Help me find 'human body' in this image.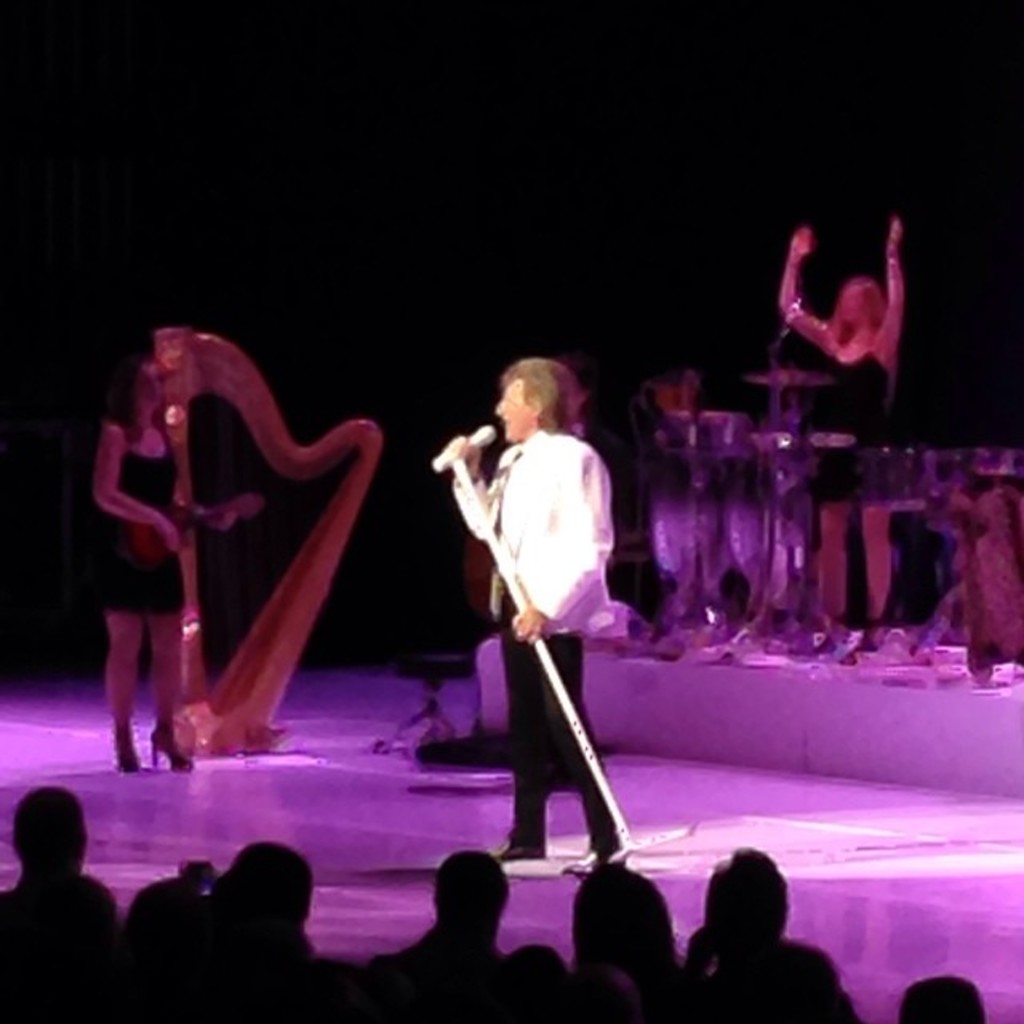
Found it: [left=781, top=221, right=910, bottom=638].
